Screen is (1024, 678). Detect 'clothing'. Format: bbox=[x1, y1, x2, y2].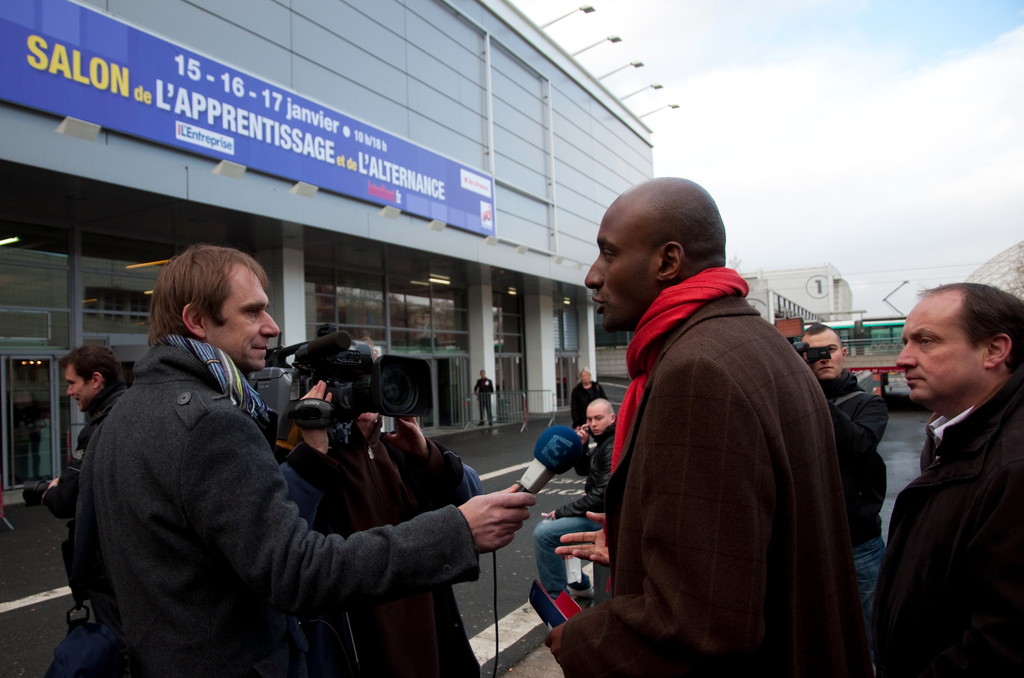
bbox=[556, 289, 876, 677].
